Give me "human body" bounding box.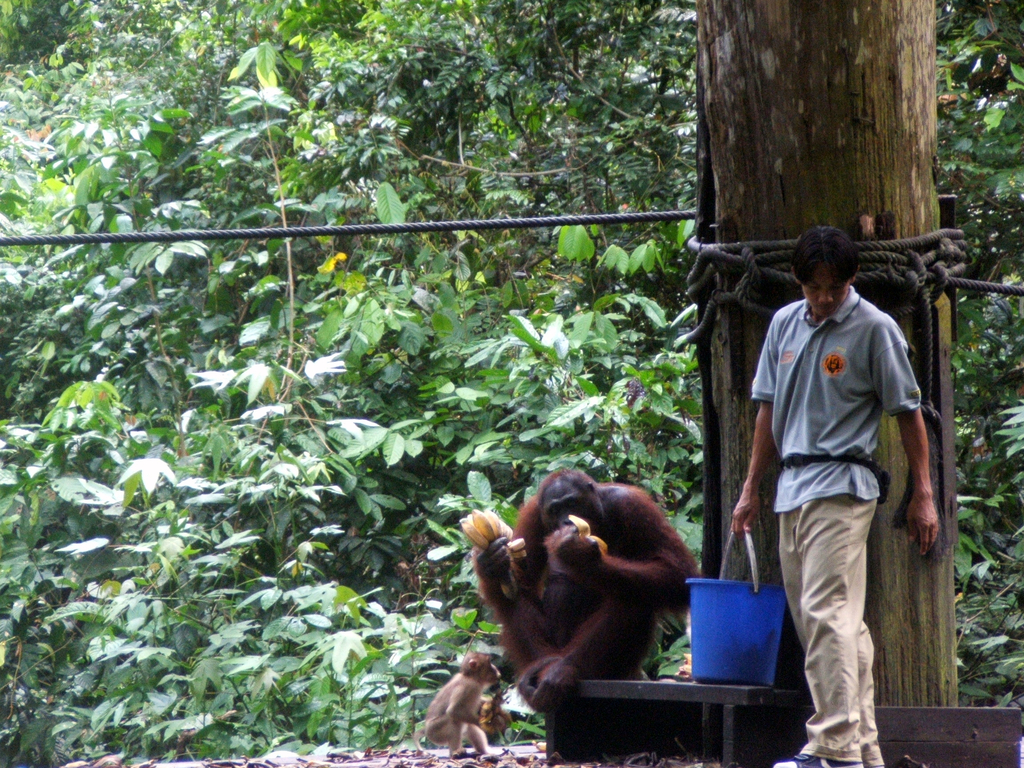
[729, 253, 930, 736].
